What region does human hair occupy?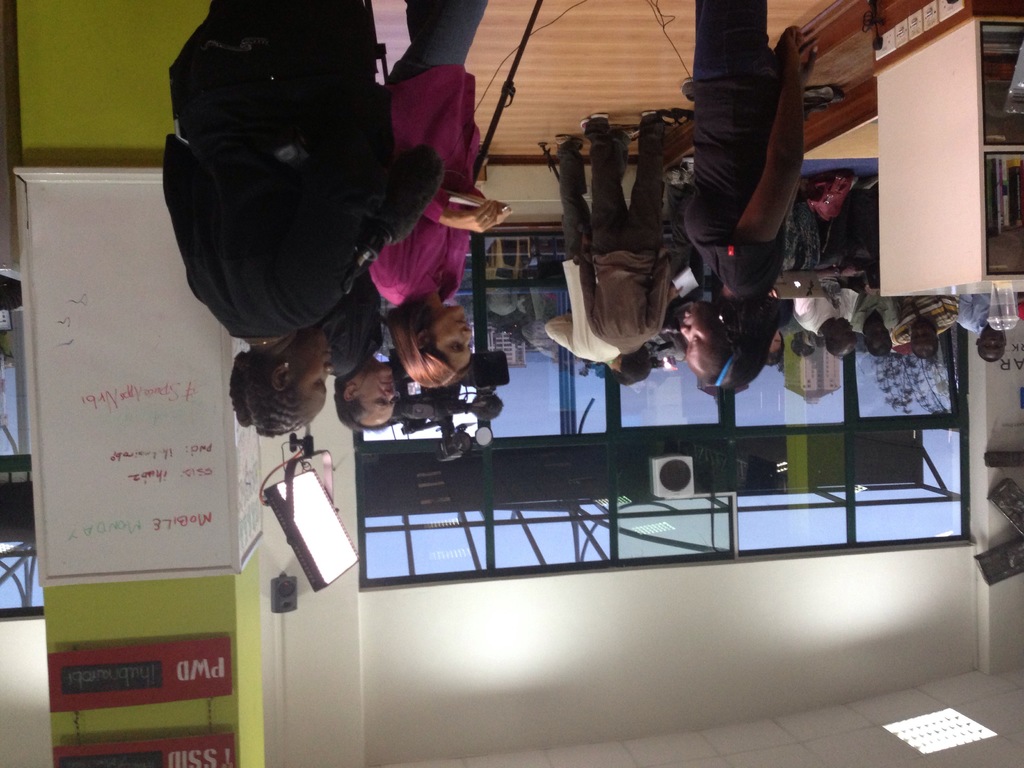
x1=381, y1=286, x2=468, y2=394.
